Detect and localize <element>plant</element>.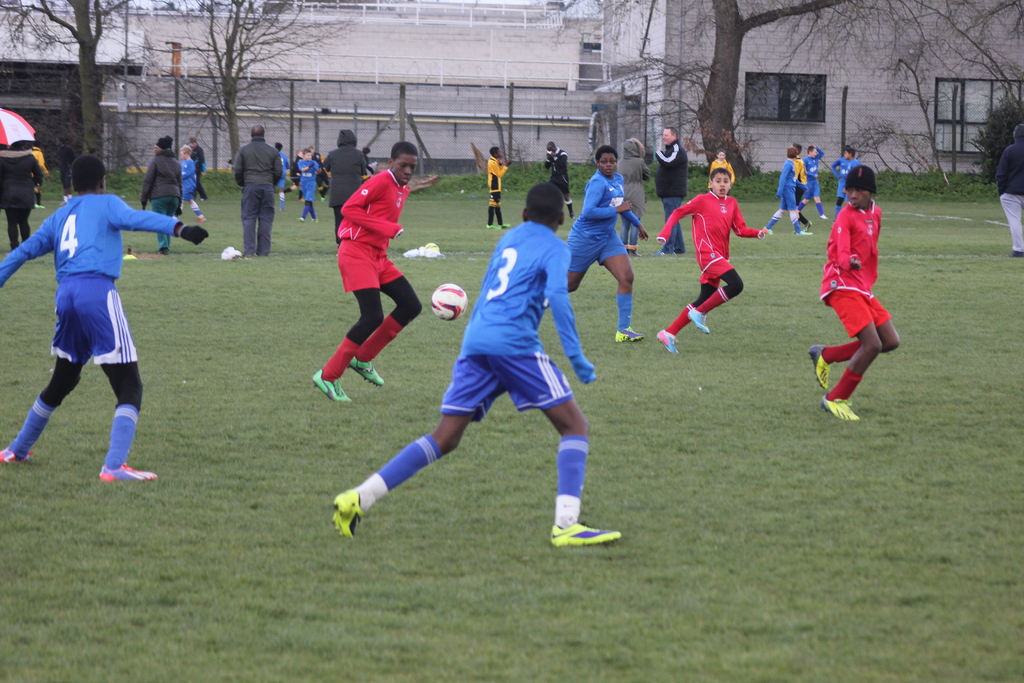
Localized at crop(975, 97, 1023, 186).
